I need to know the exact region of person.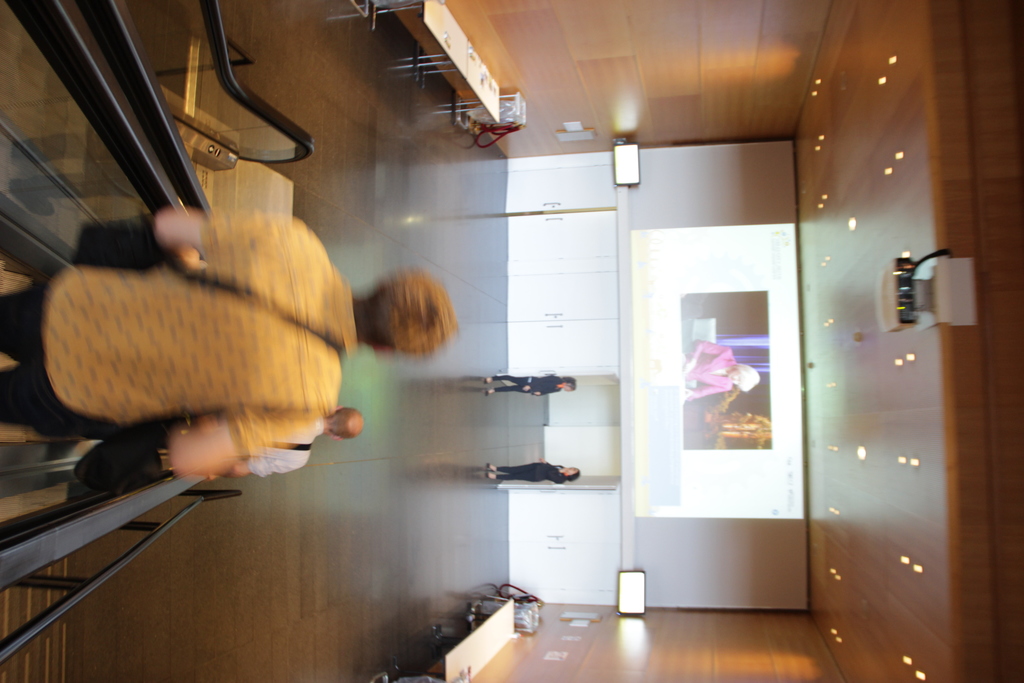
Region: locate(485, 371, 580, 400).
